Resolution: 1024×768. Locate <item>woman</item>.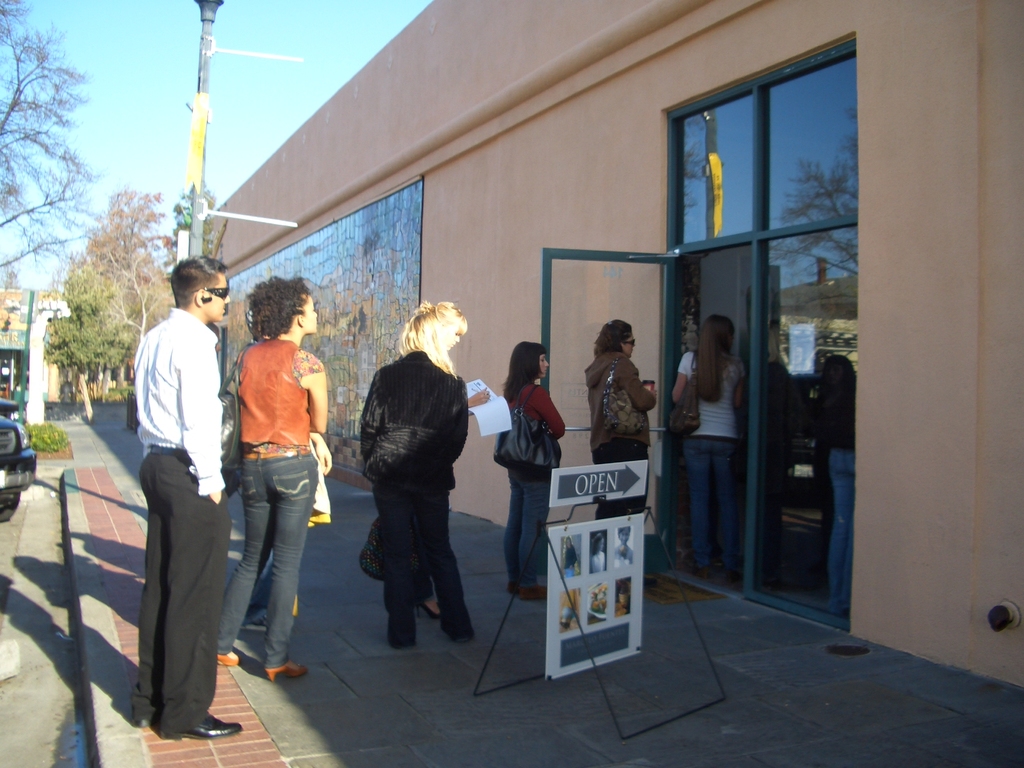
select_region(666, 308, 747, 576).
